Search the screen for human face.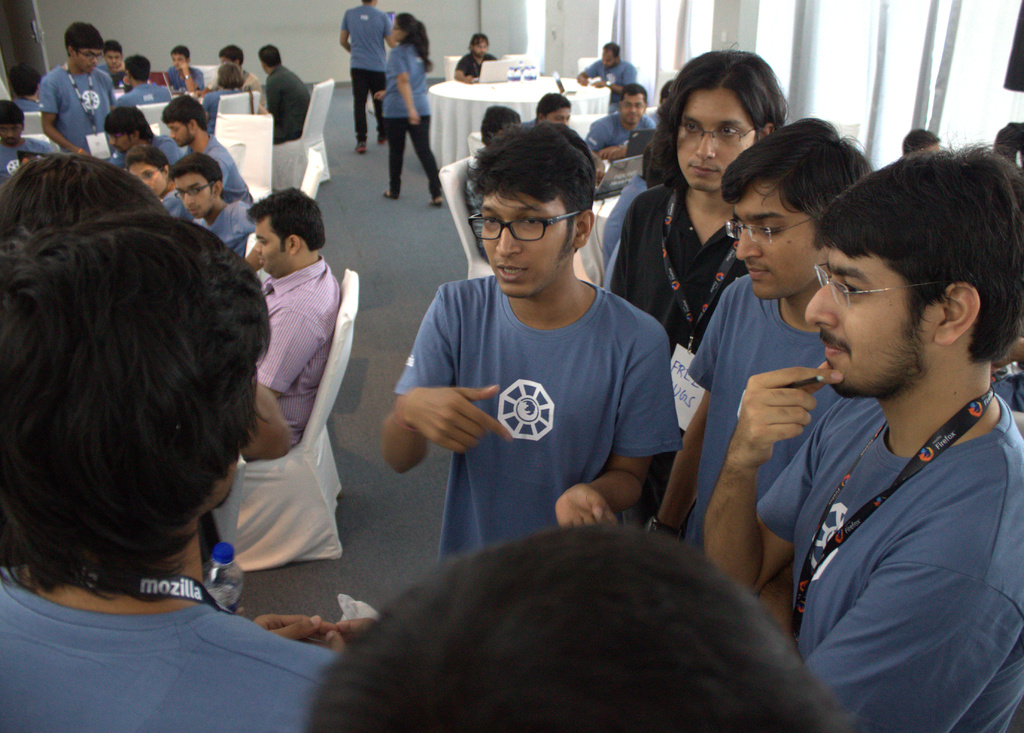
Found at (left=166, top=122, right=193, bottom=143).
